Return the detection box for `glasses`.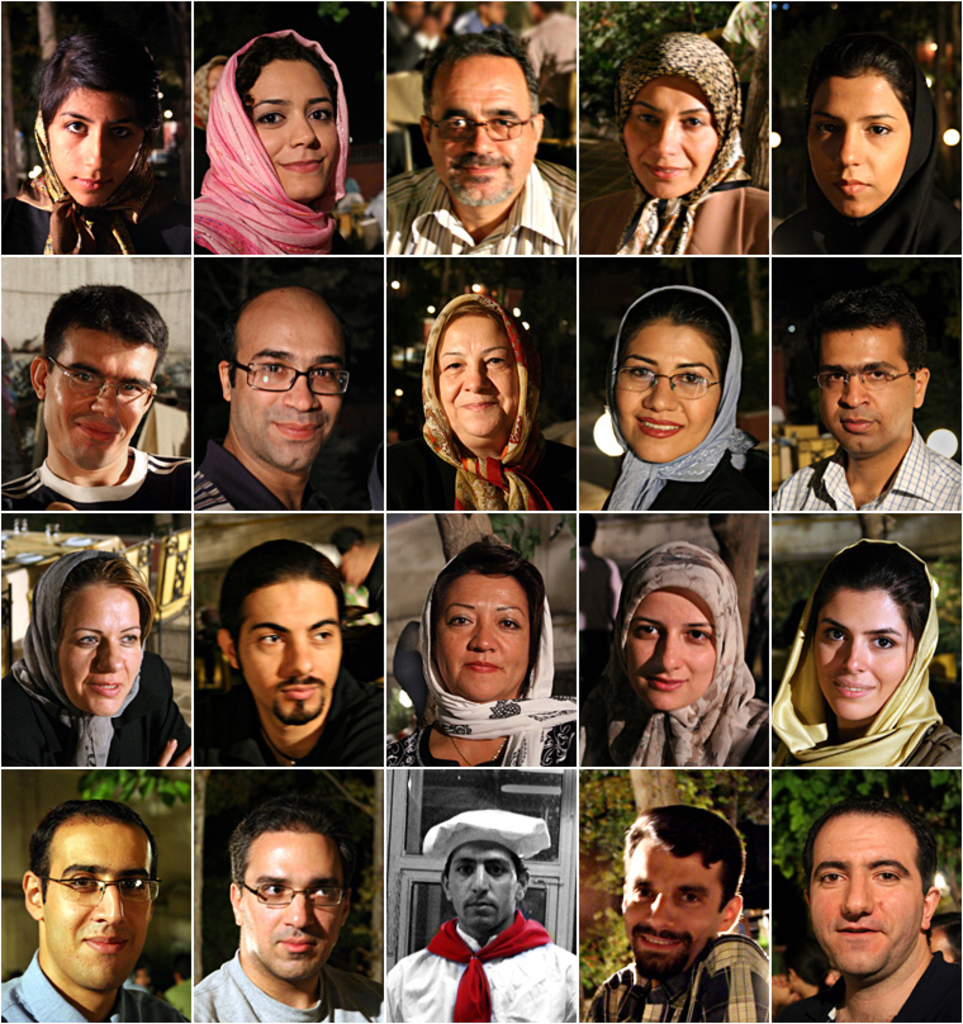
bbox=(615, 368, 721, 398).
